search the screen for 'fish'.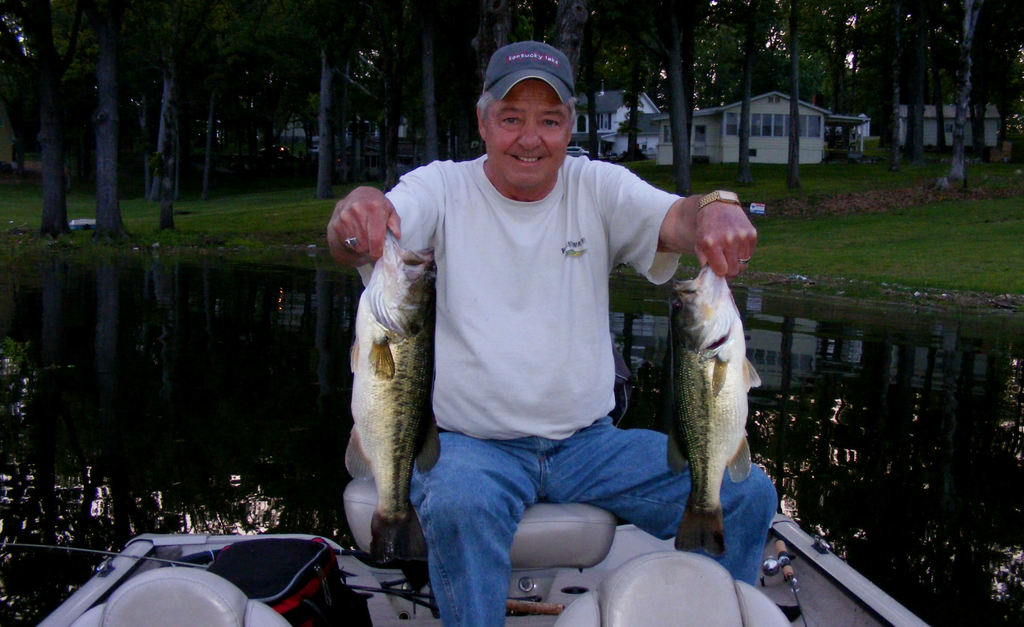
Found at (631, 238, 772, 553).
